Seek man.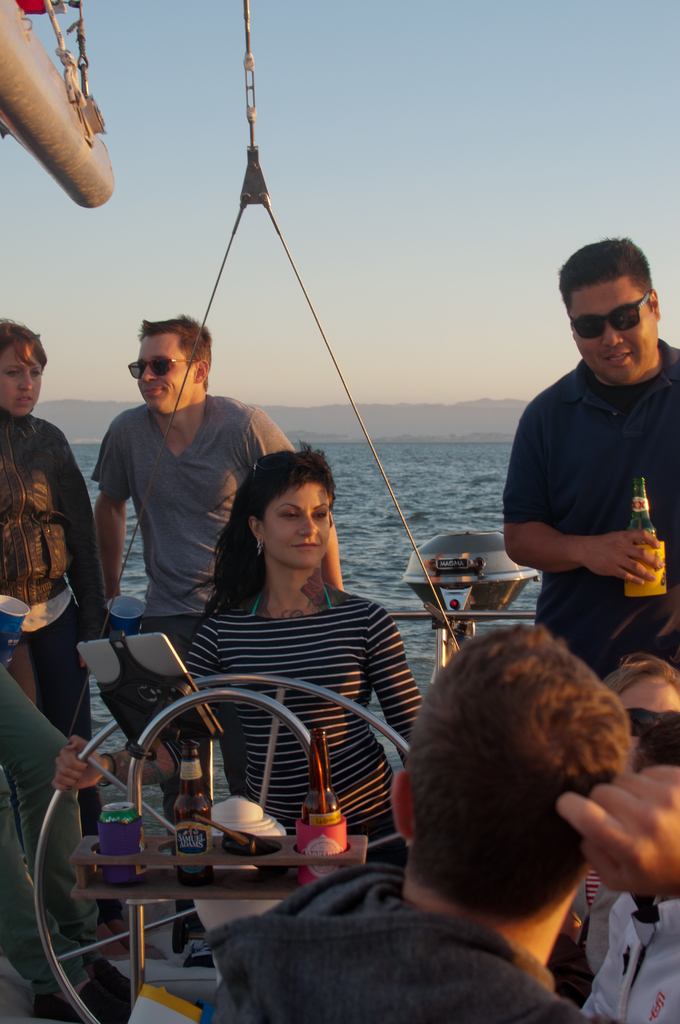
x1=96, y1=316, x2=339, y2=952.
